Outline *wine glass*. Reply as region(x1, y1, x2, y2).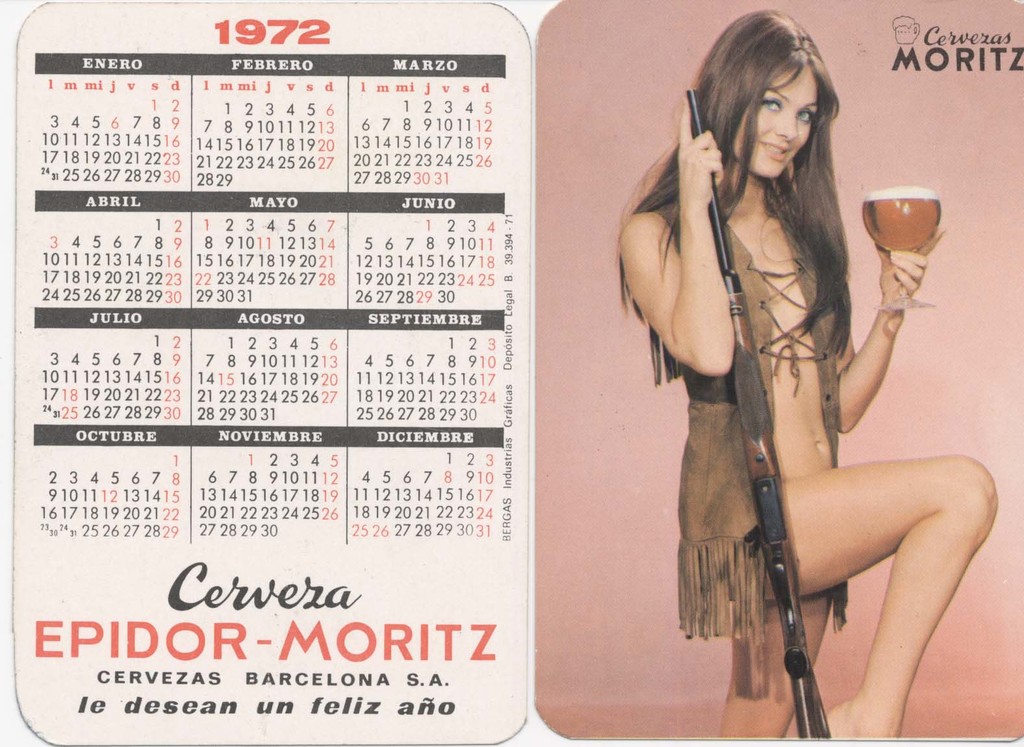
region(862, 178, 938, 311).
